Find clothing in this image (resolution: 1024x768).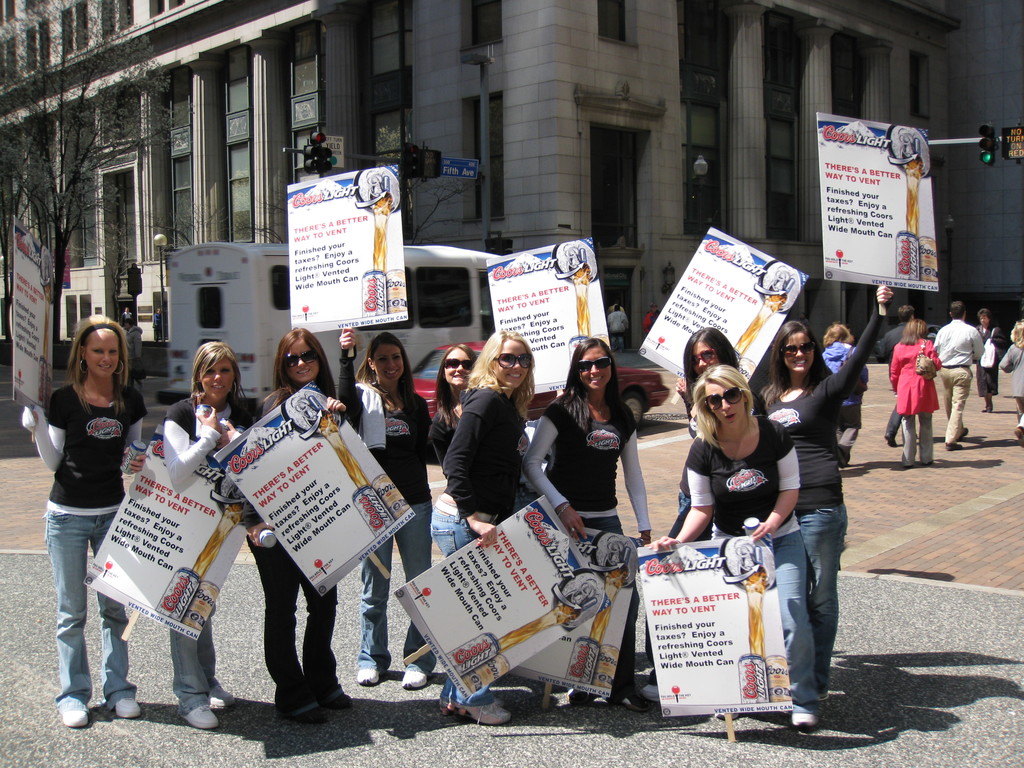
rect(1000, 343, 1023, 431).
